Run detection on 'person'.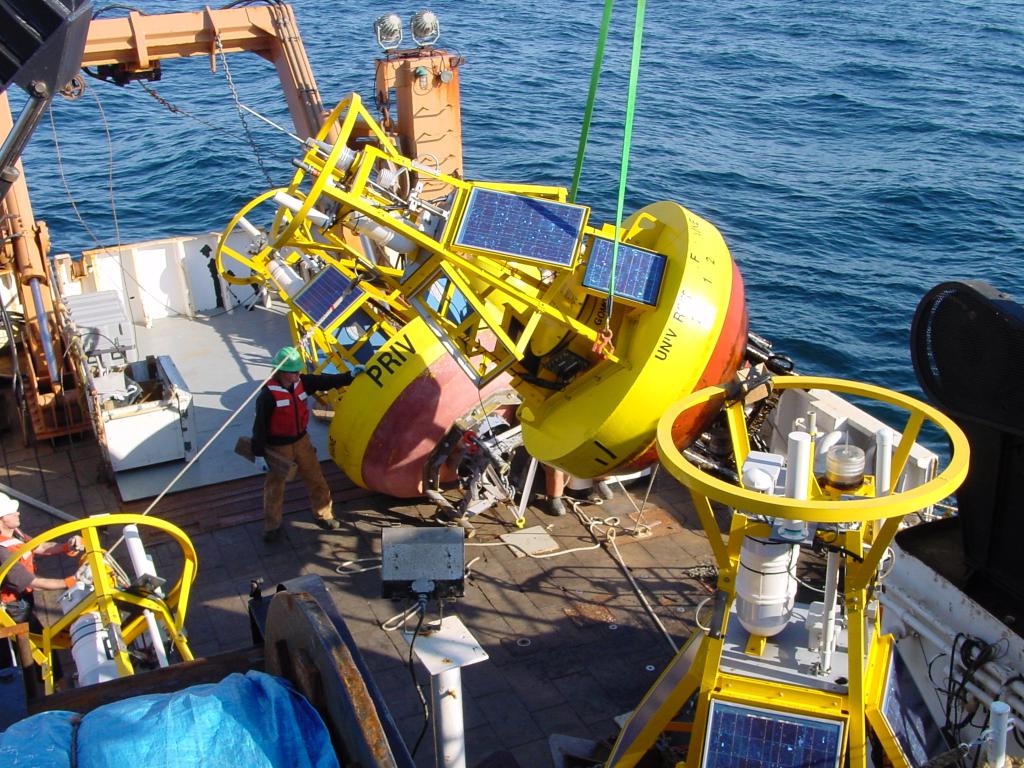
Result: {"left": 250, "top": 349, "right": 365, "bottom": 547}.
